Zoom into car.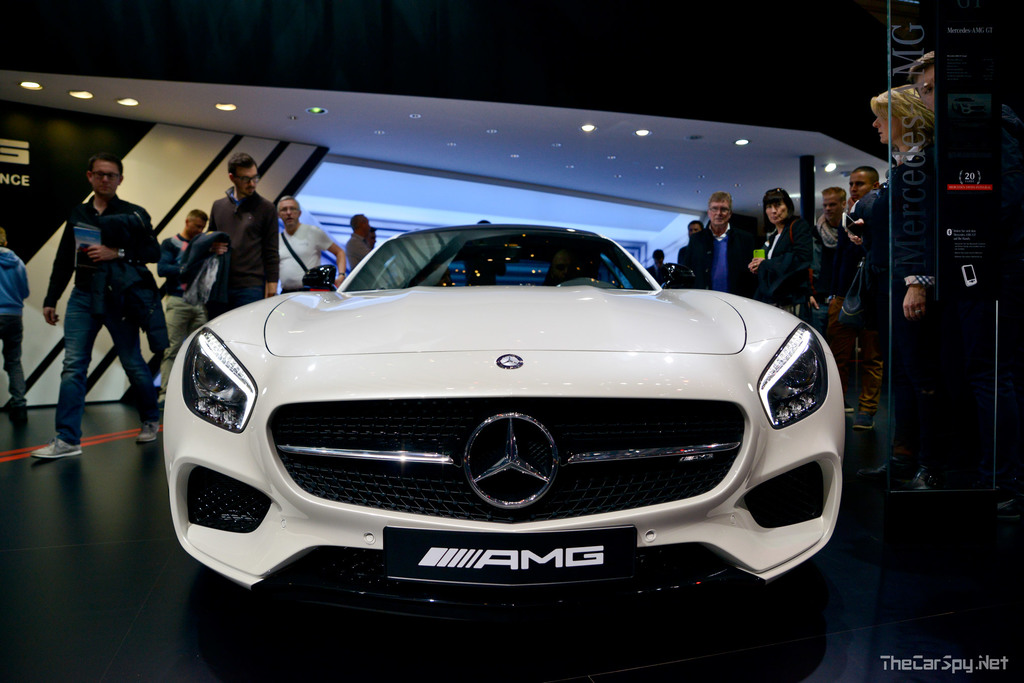
Zoom target: 148,216,843,620.
